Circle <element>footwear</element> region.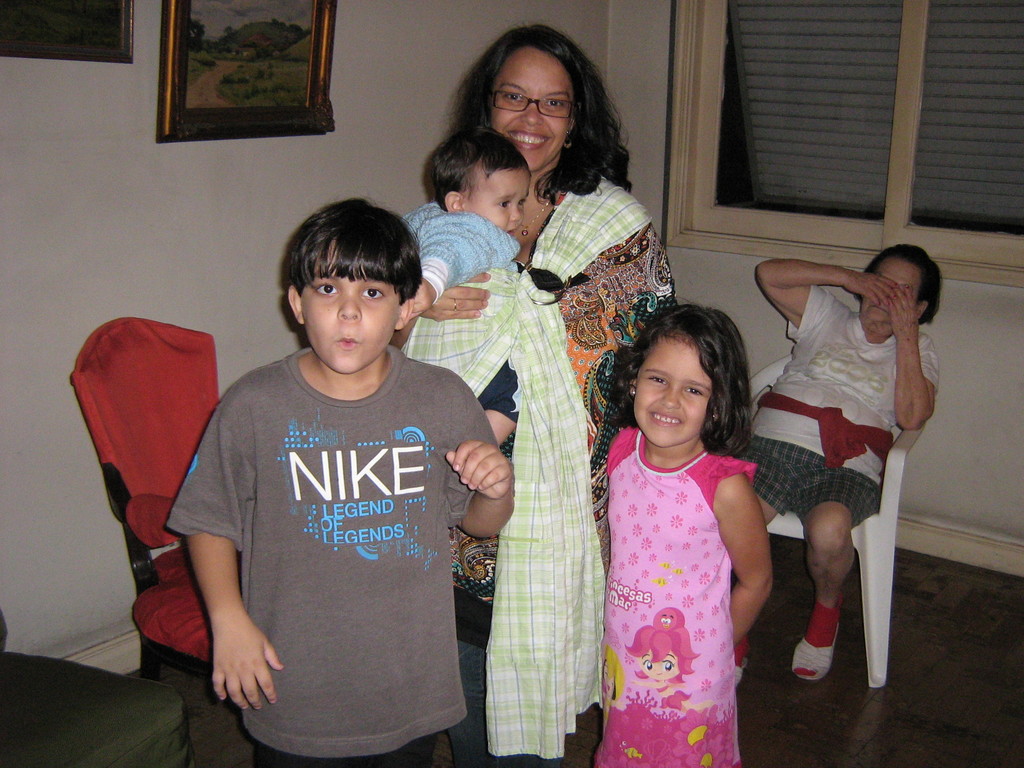
Region: <bbox>796, 594, 863, 700</bbox>.
